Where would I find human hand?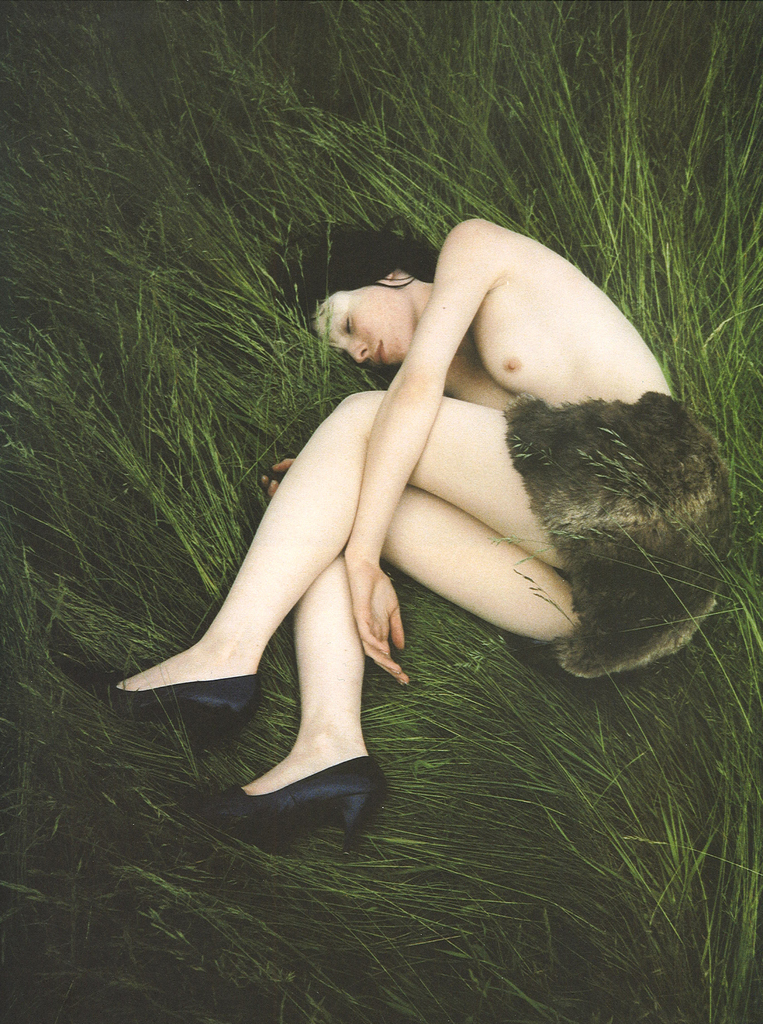
At bbox=[354, 554, 422, 683].
